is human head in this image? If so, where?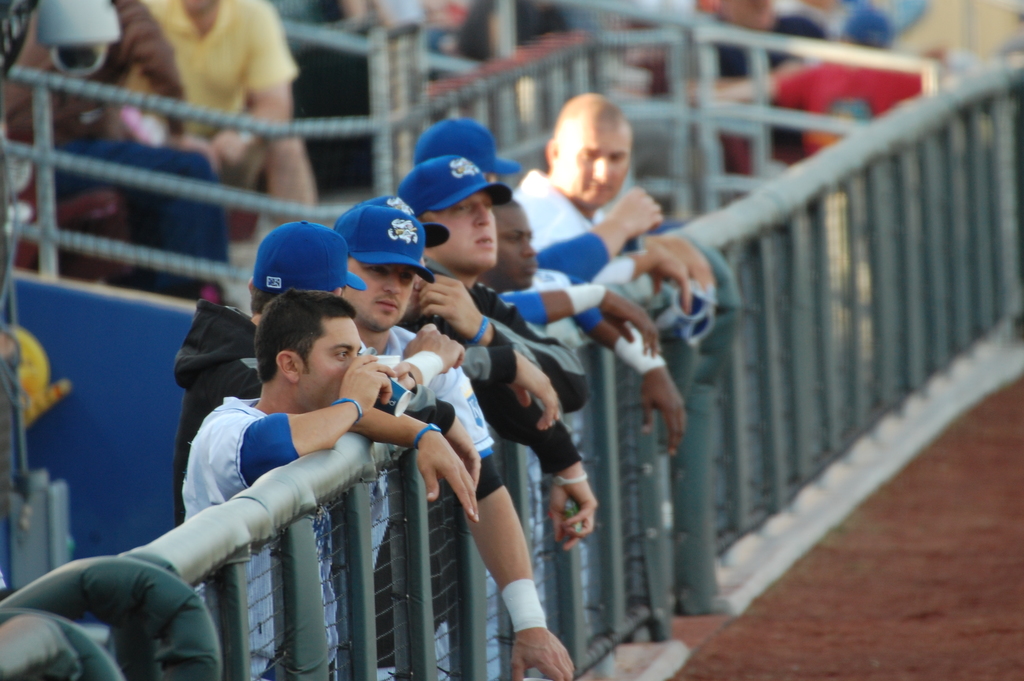
Yes, at 249, 217, 346, 319.
